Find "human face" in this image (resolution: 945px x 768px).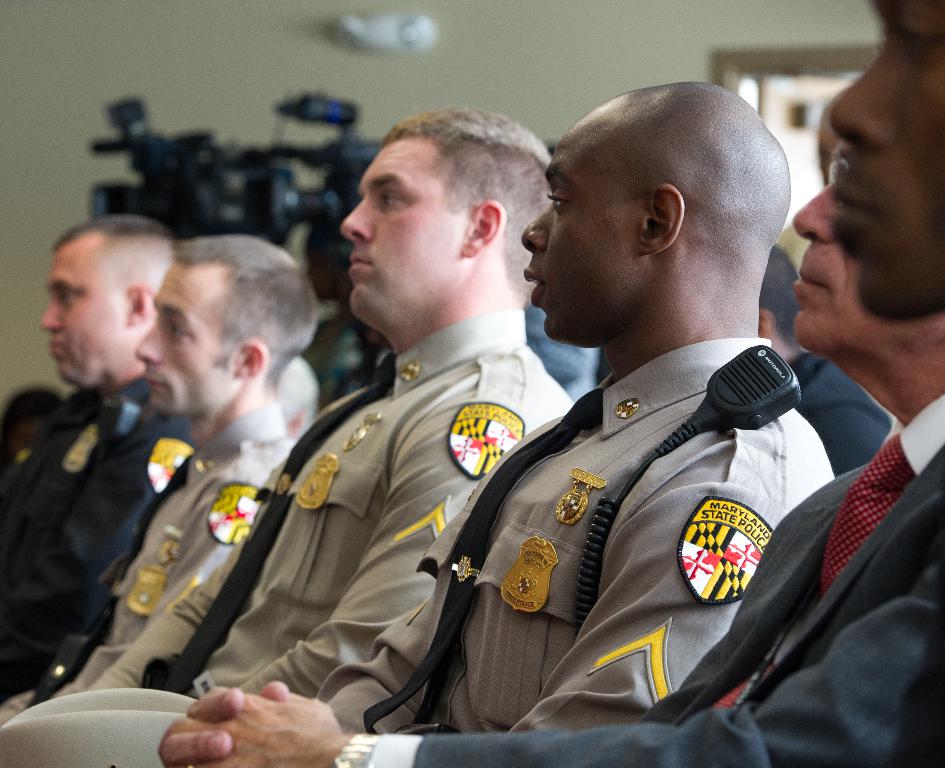
select_region(827, 0, 944, 320).
